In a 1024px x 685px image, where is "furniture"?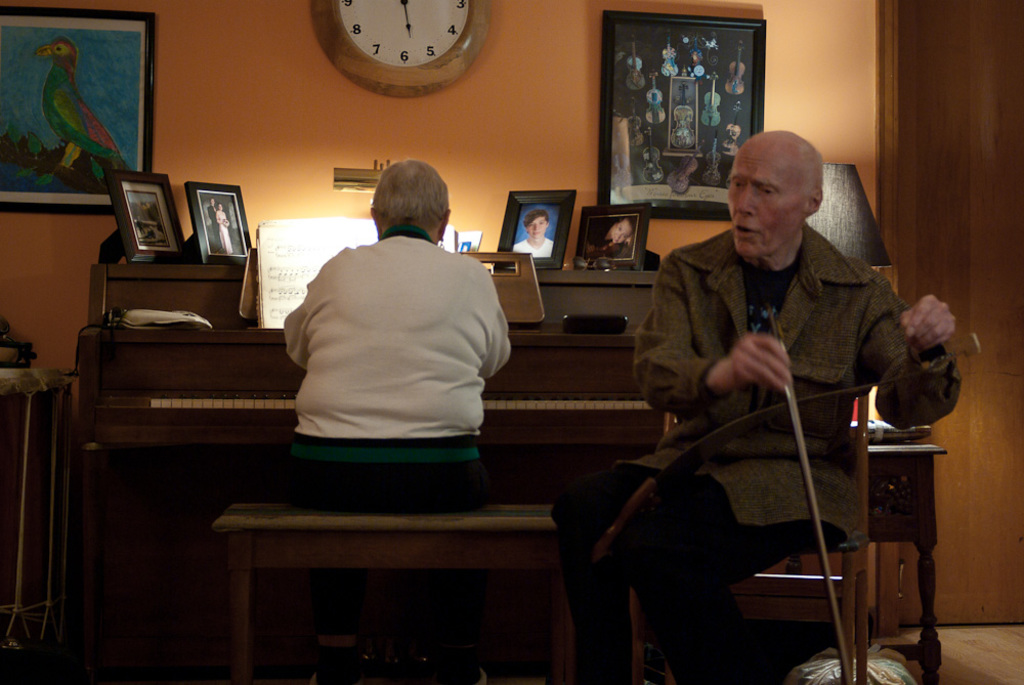
x1=201, y1=497, x2=575, y2=684.
